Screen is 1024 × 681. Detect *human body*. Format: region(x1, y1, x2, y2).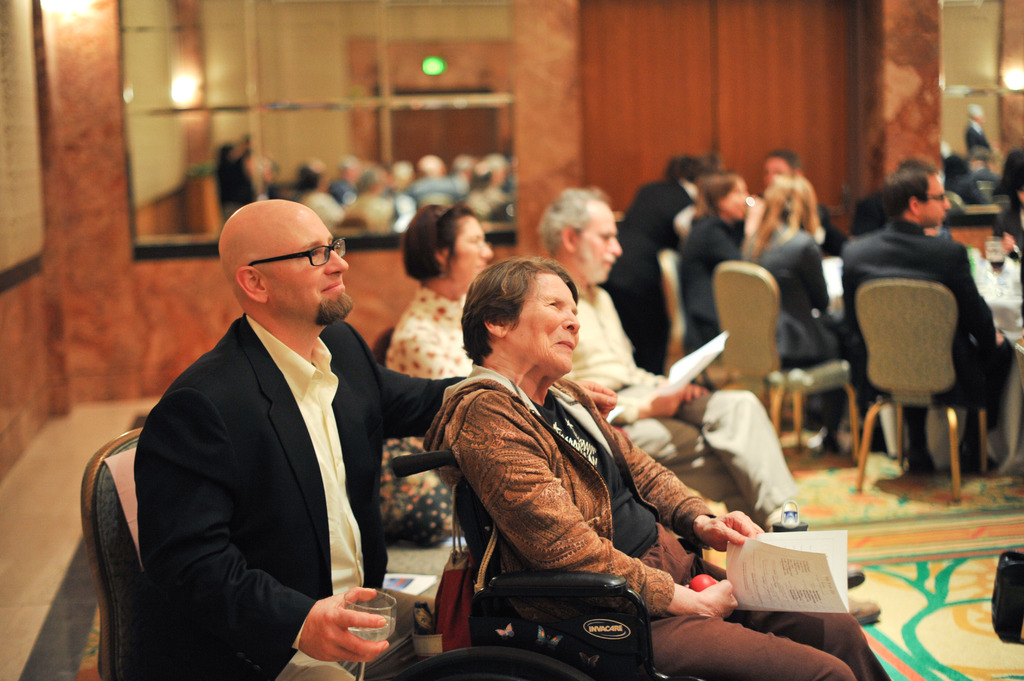
region(852, 164, 990, 490).
